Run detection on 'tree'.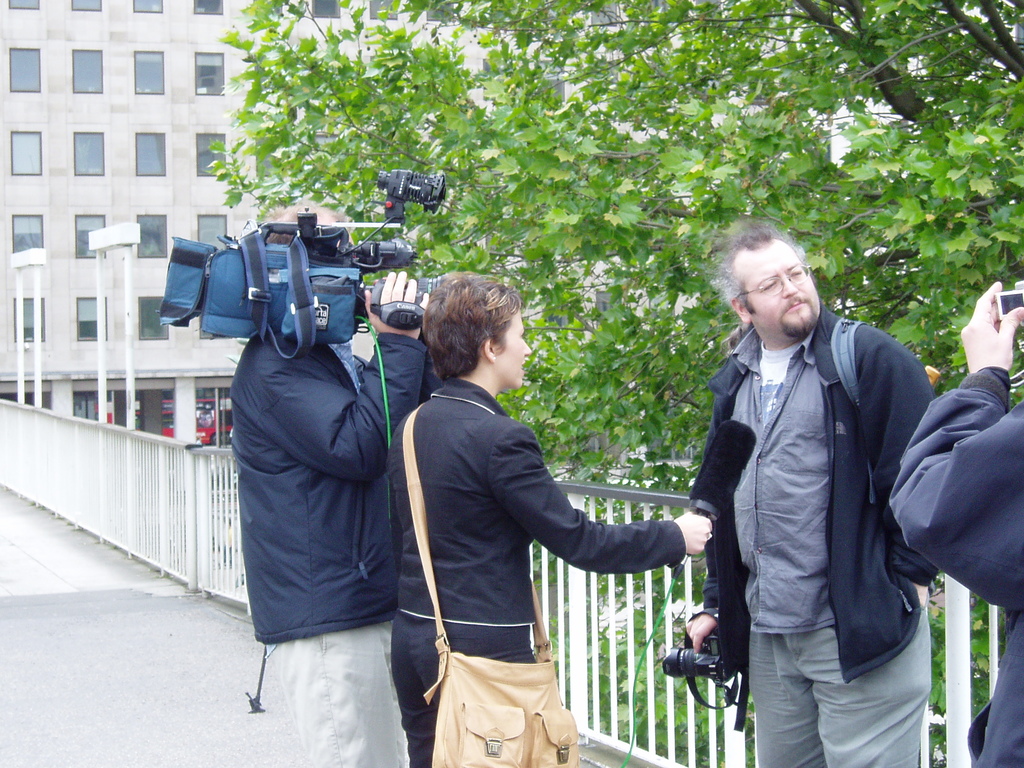
Result: box=[250, 73, 1011, 703].
